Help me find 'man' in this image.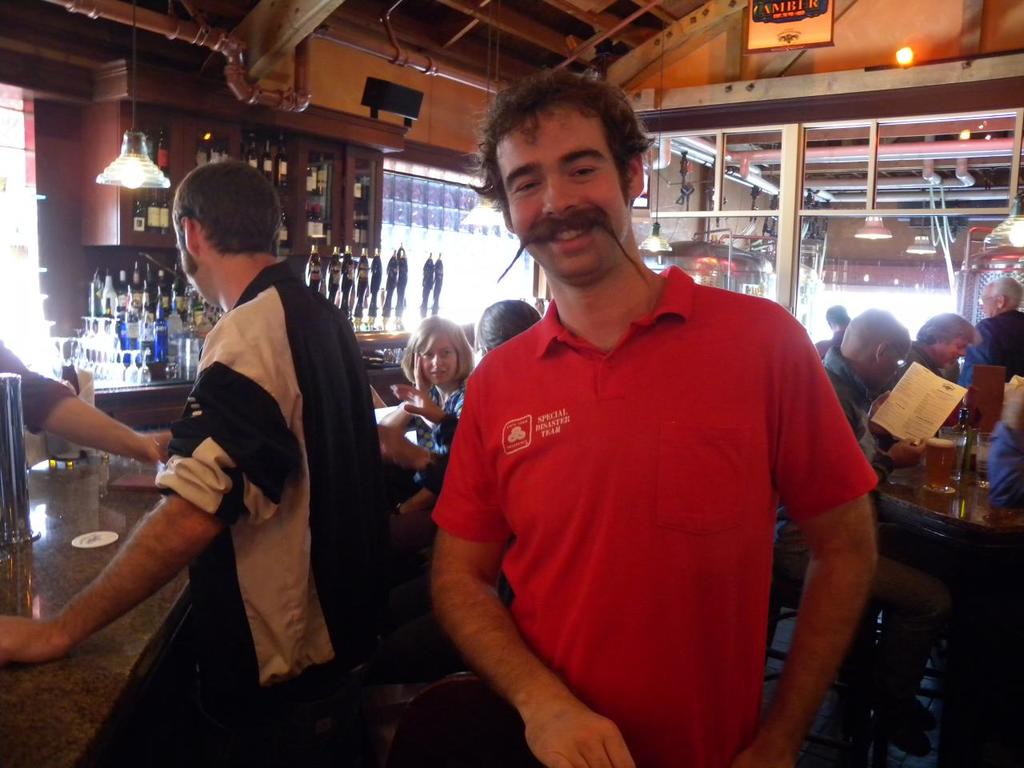
Found it: 427:66:882:767.
